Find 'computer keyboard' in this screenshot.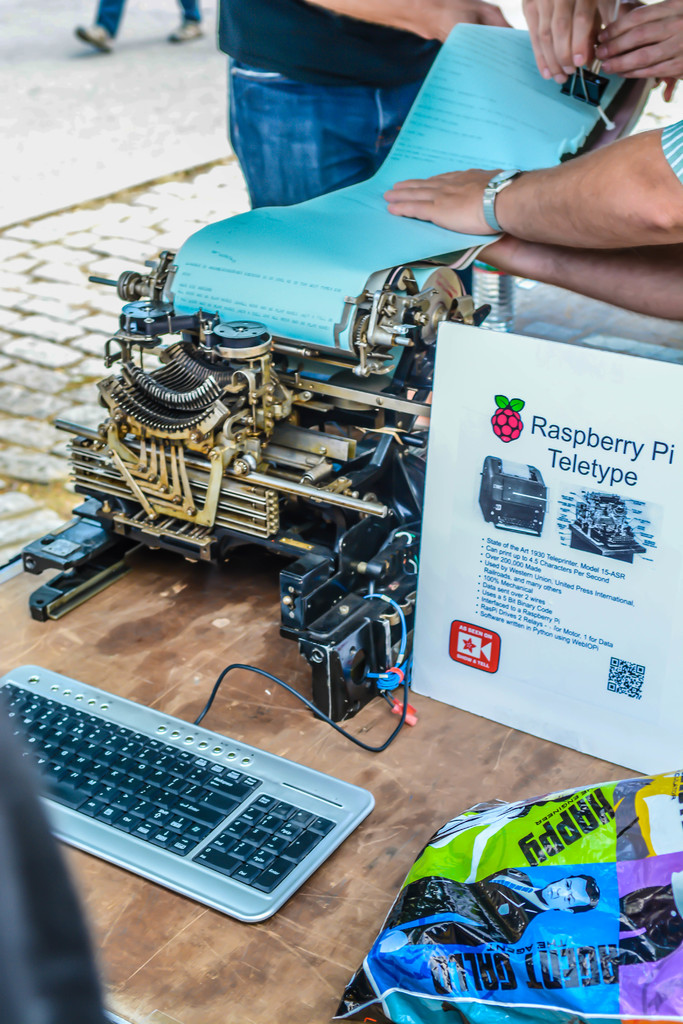
The bounding box for 'computer keyboard' is rect(0, 659, 411, 924).
